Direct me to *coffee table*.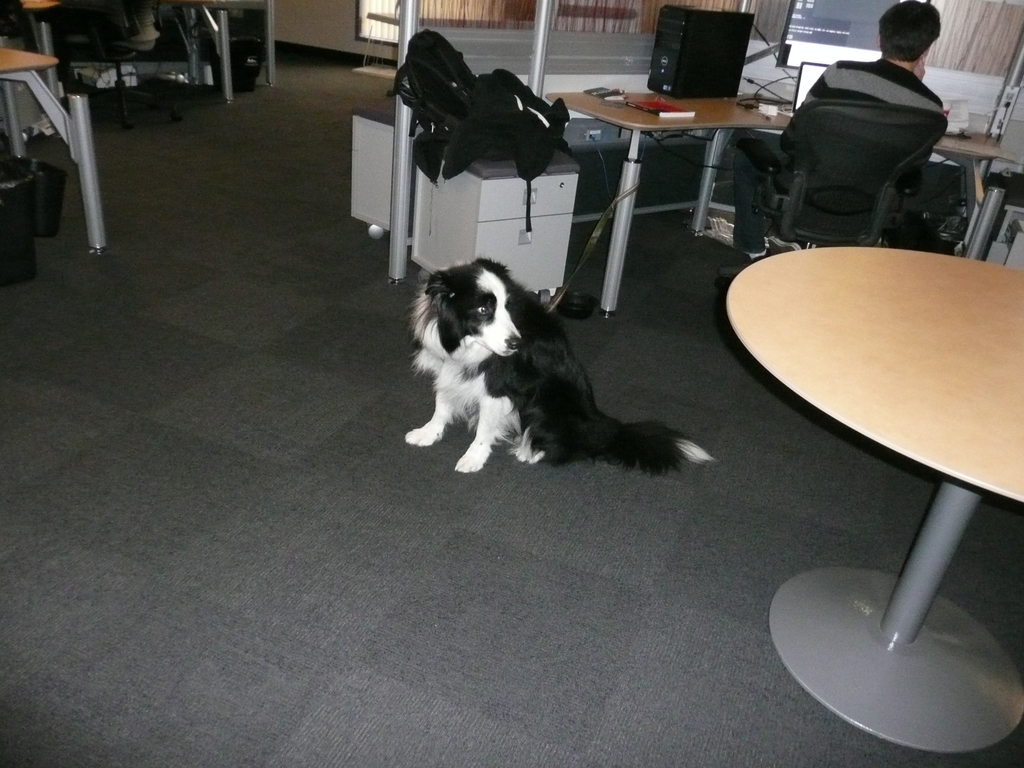
Direction: select_region(548, 84, 793, 315).
